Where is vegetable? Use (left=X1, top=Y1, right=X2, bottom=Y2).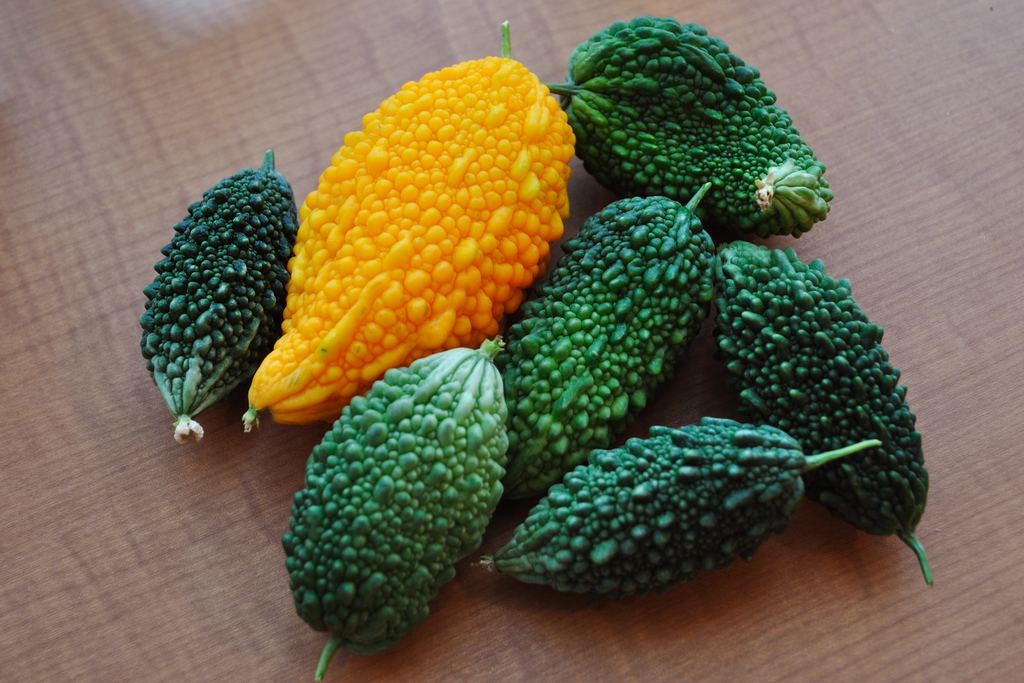
(left=709, top=243, right=938, bottom=587).
